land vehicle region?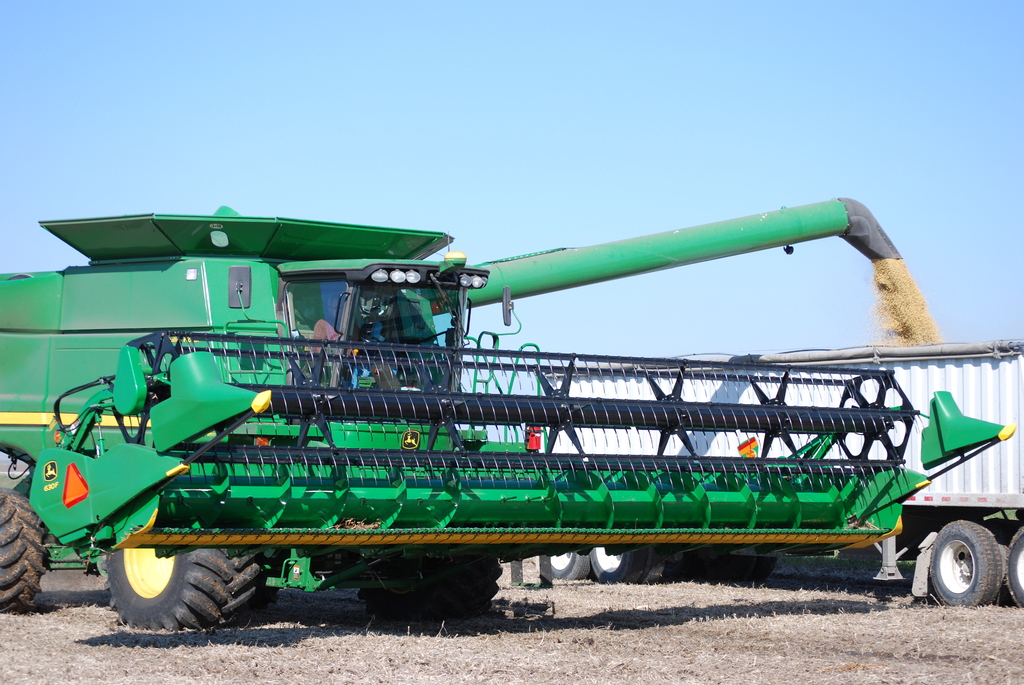
<bbox>535, 342, 1023, 613</bbox>
